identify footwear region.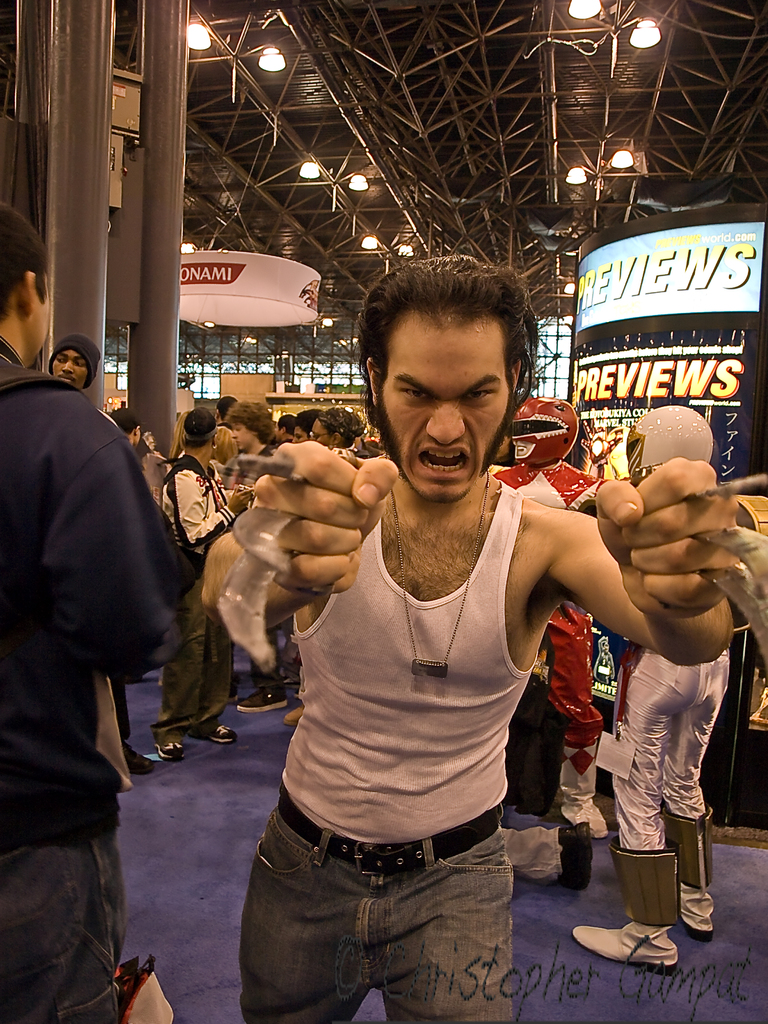
Region: box(202, 722, 241, 743).
